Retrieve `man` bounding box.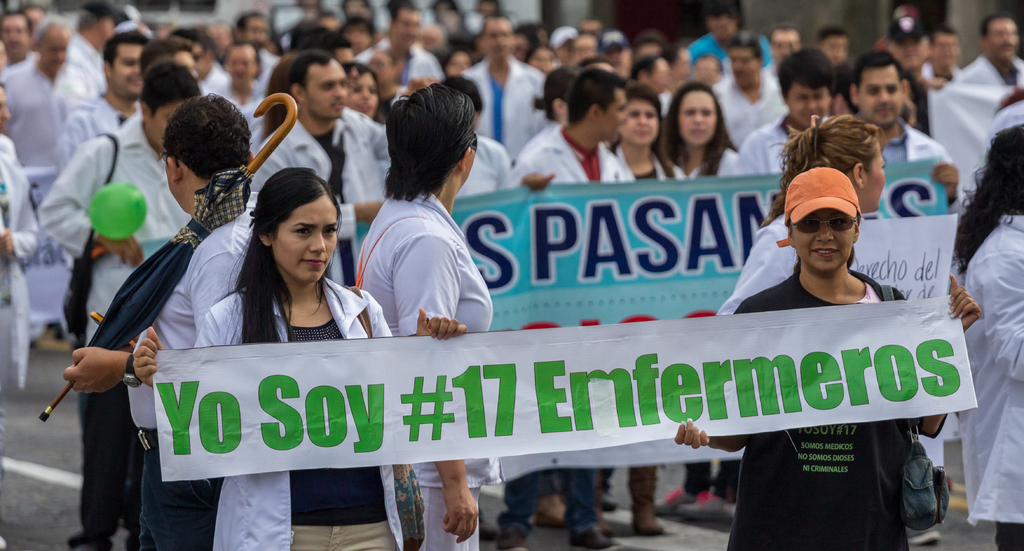
Bounding box: (left=734, top=42, right=844, bottom=173).
